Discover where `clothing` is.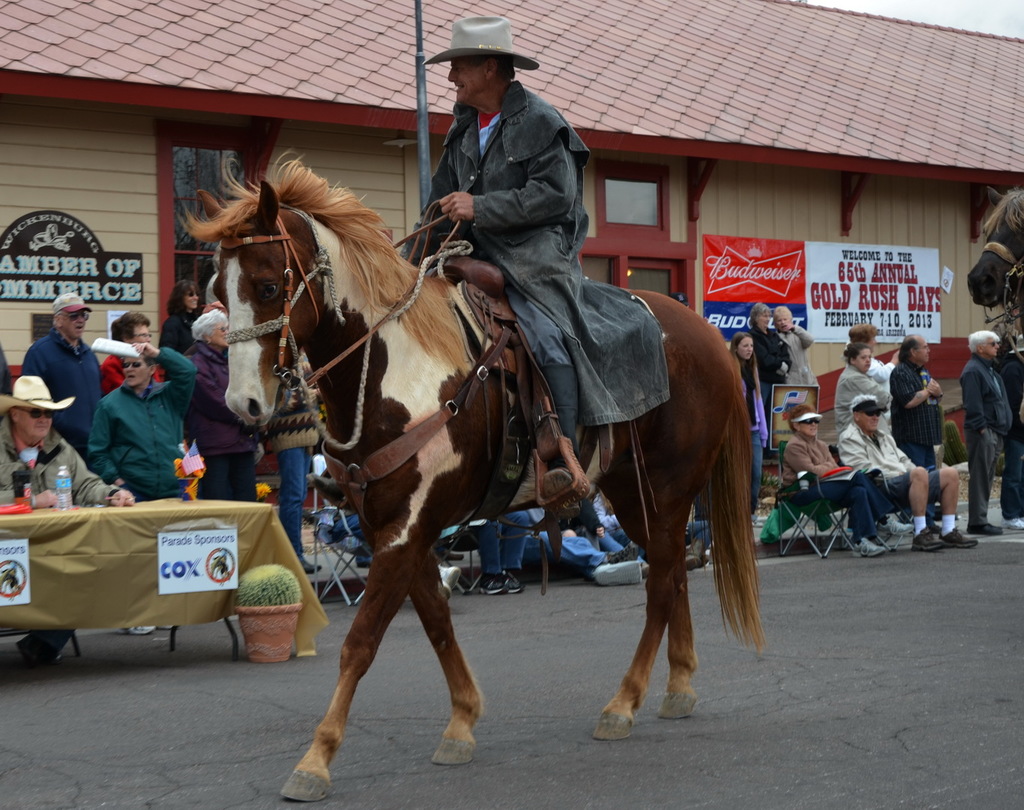
Discovered at <box>596,493,636,555</box>.
